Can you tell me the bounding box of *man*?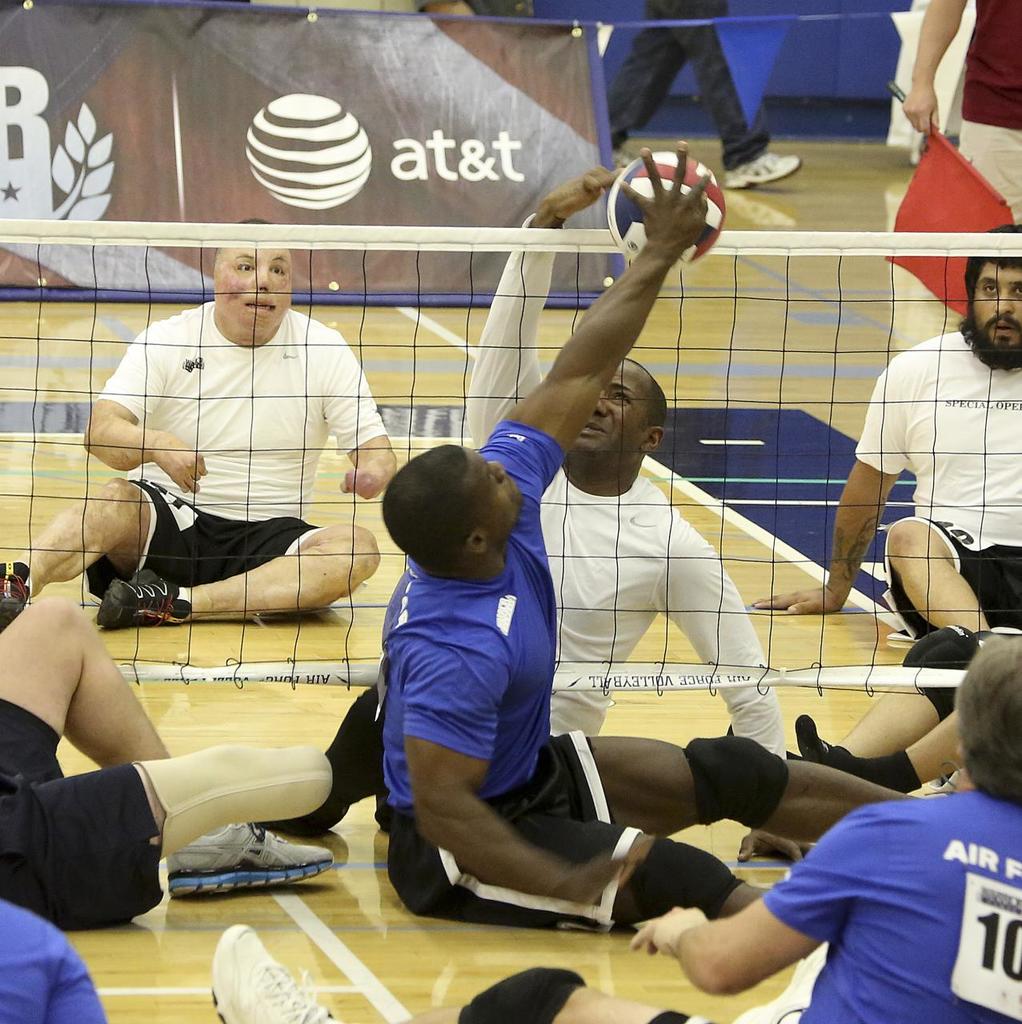
(left=720, top=214, right=1021, bottom=669).
